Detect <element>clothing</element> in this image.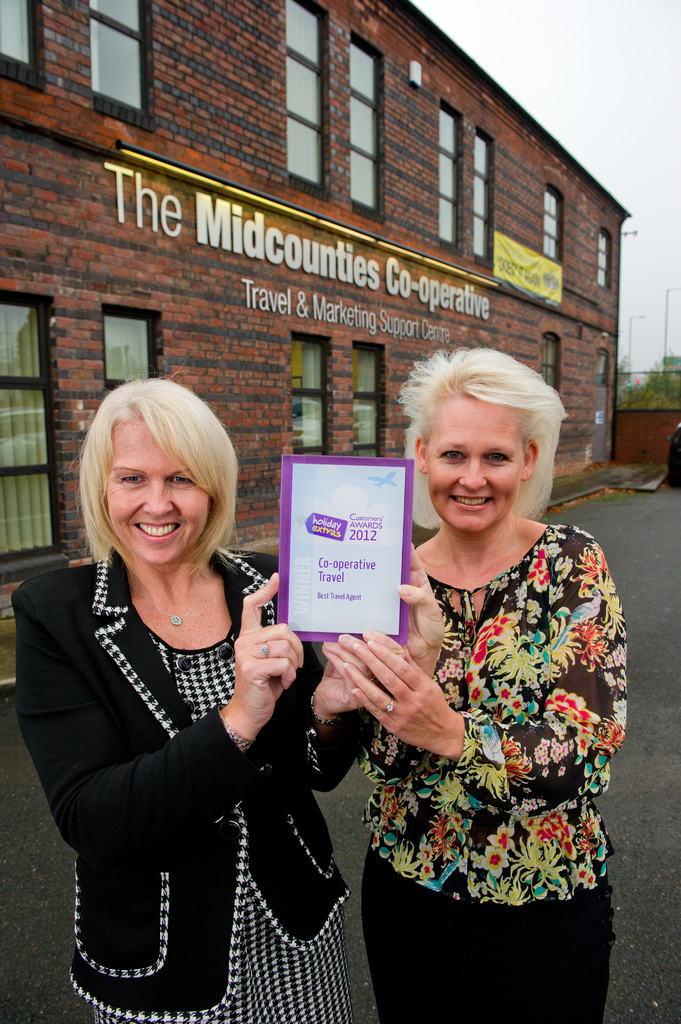
Detection: x1=362, y1=475, x2=625, y2=974.
